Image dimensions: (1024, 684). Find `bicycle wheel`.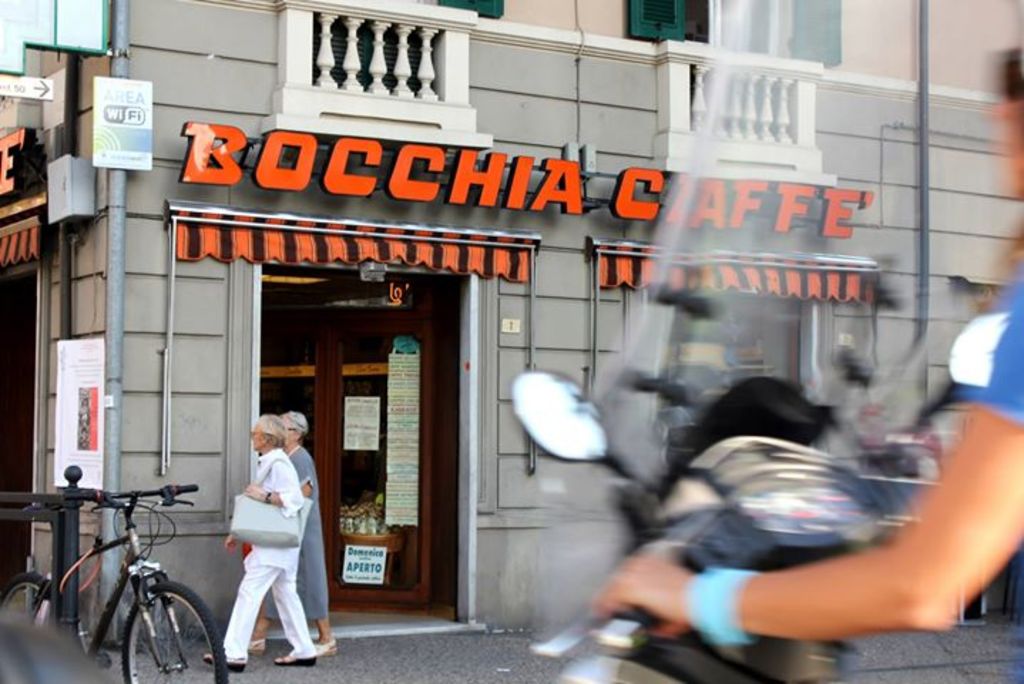
[left=107, top=586, right=187, bottom=681].
